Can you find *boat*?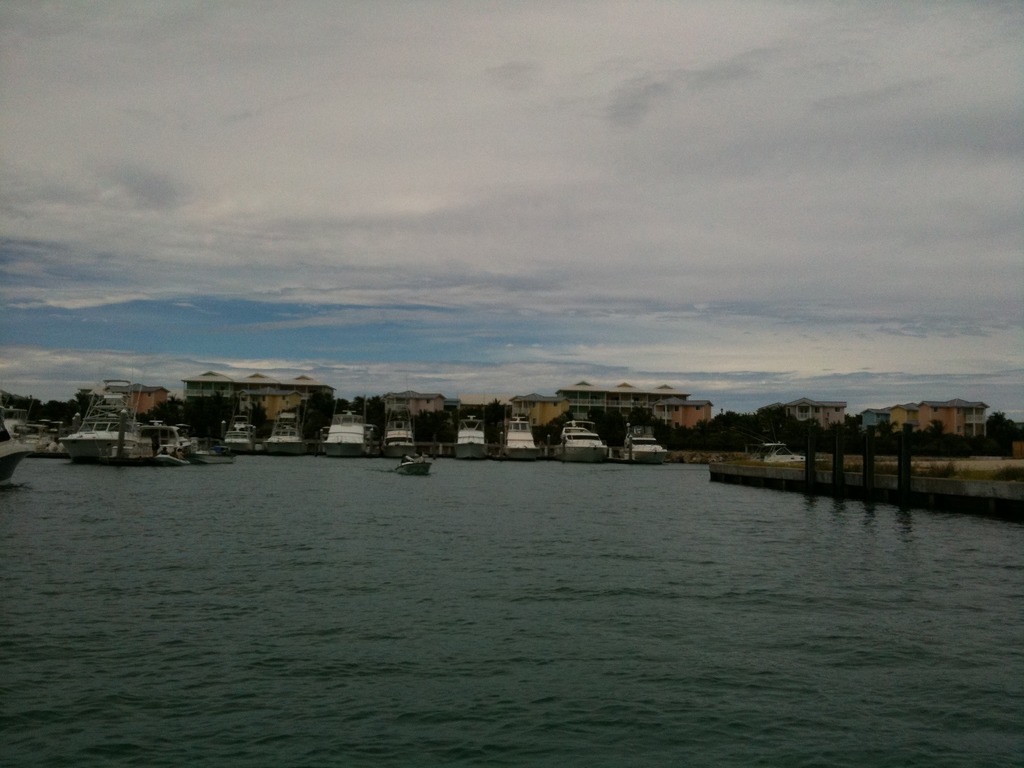
Yes, bounding box: (left=180, top=445, right=239, bottom=465).
